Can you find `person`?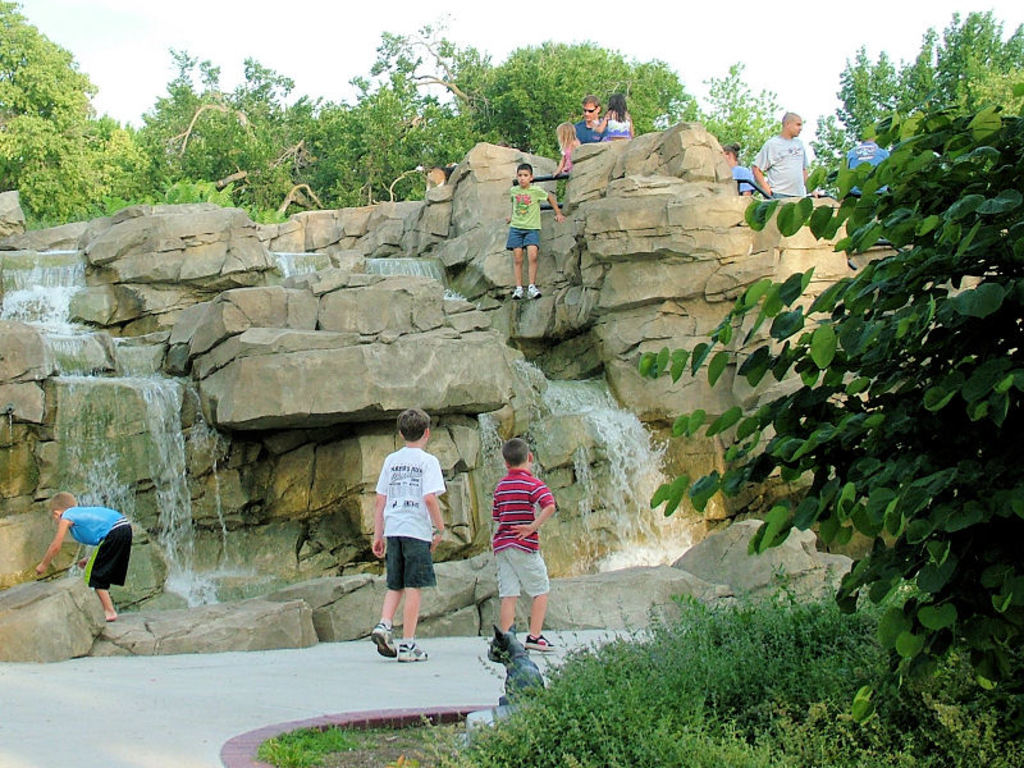
Yes, bounding box: [758,118,808,198].
